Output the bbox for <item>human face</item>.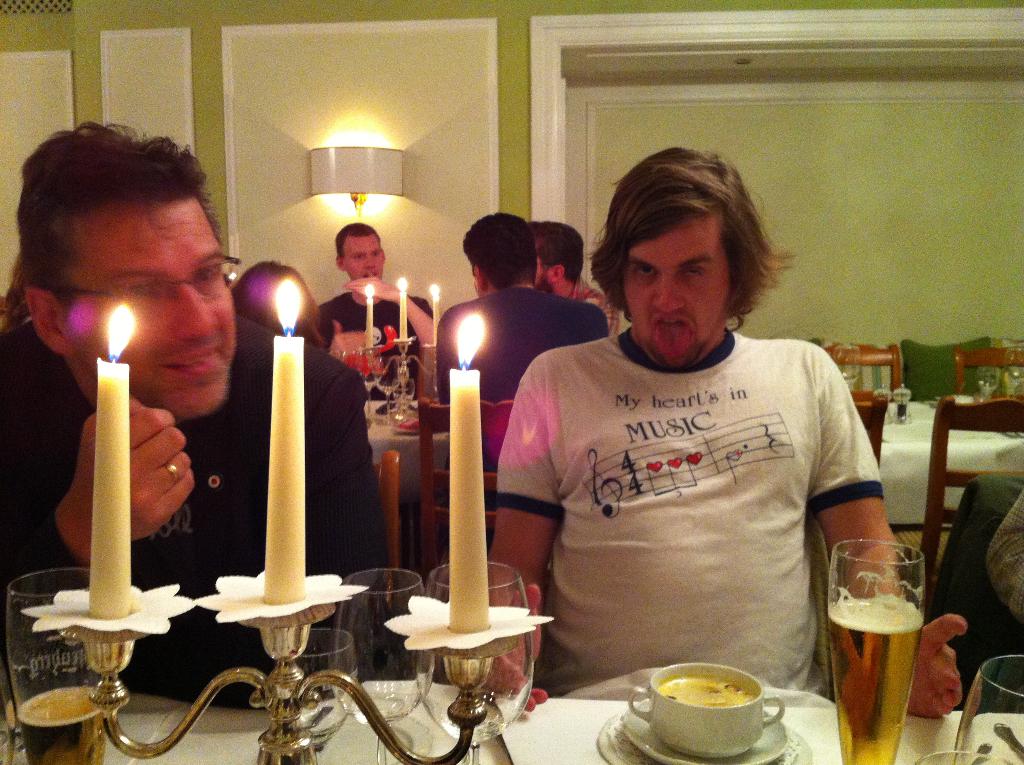
x1=59 y1=197 x2=236 y2=421.
